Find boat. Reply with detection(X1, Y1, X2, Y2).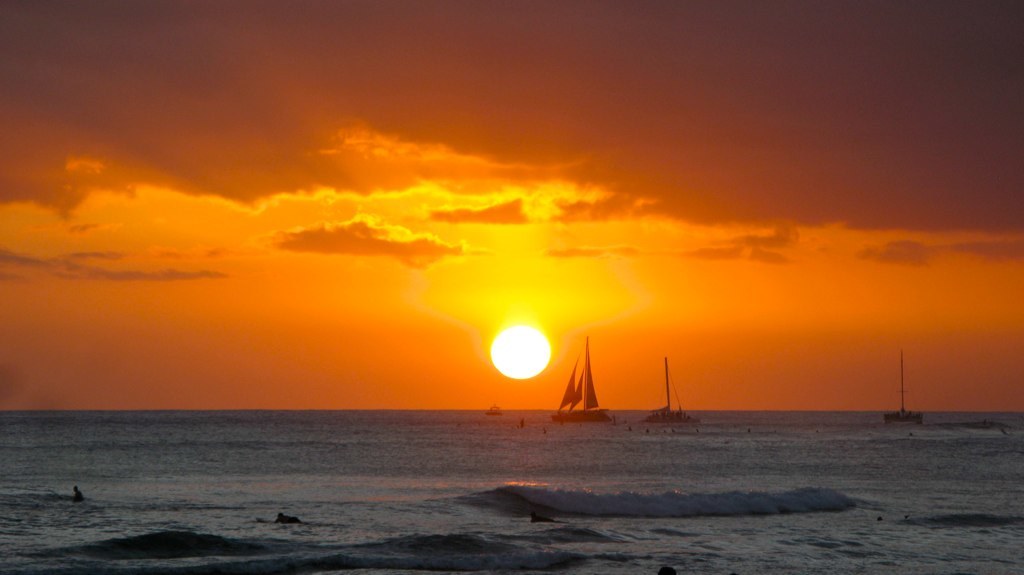
detection(482, 398, 508, 414).
